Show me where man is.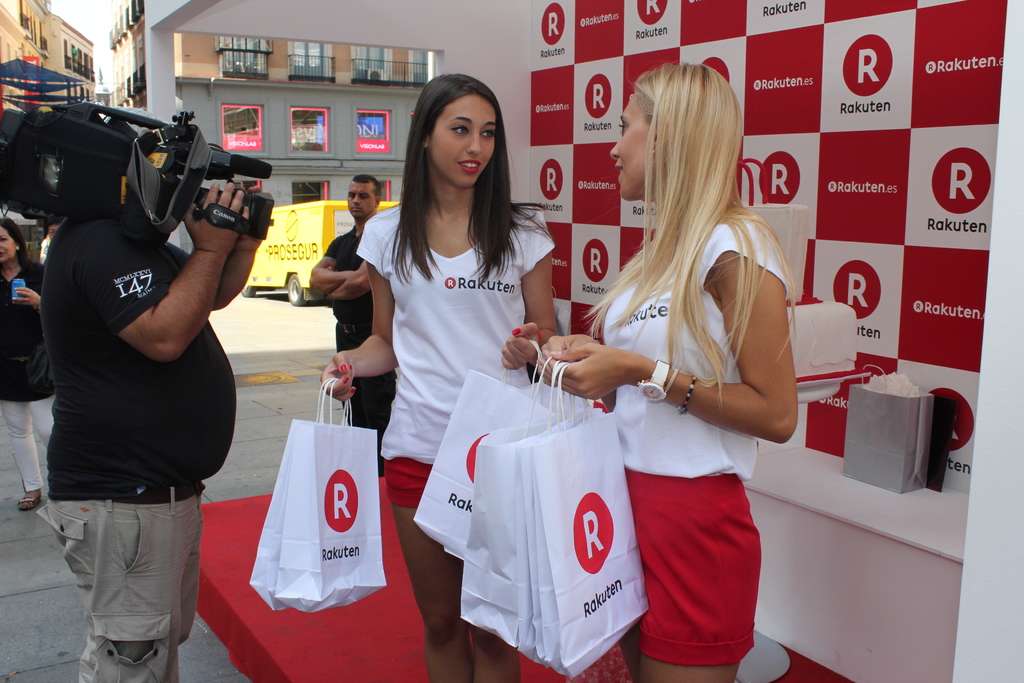
man is at 13,61,262,677.
